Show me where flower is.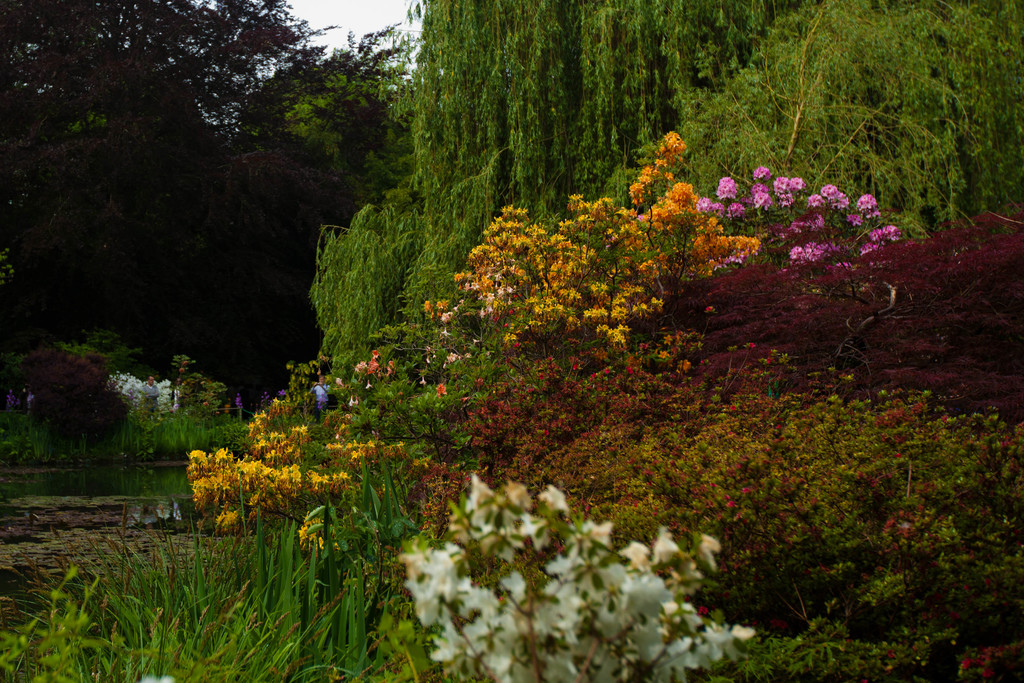
flower is at 189, 350, 454, 543.
